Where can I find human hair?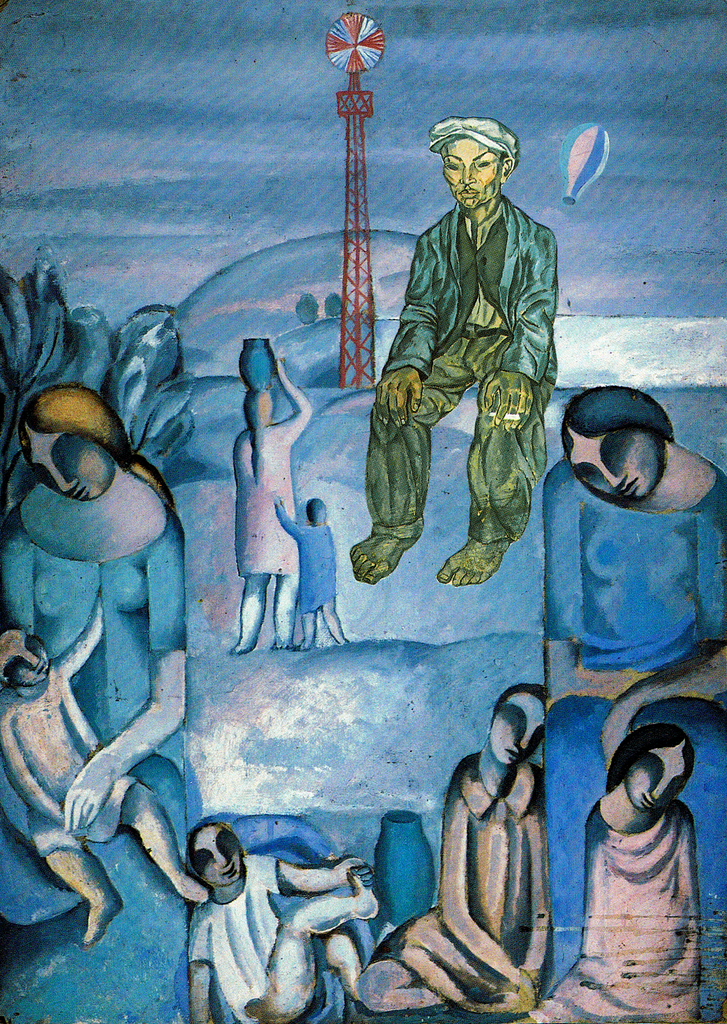
You can find it at 564/382/696/510.
